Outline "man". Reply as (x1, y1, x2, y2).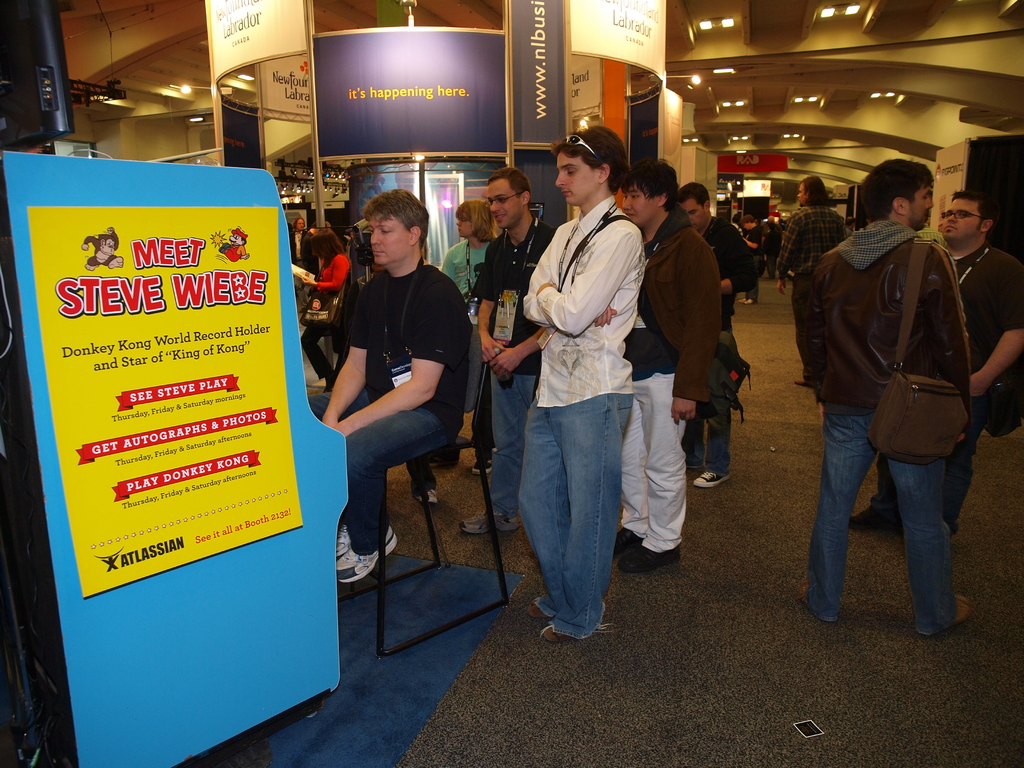
(318, 189, 469, 589).
